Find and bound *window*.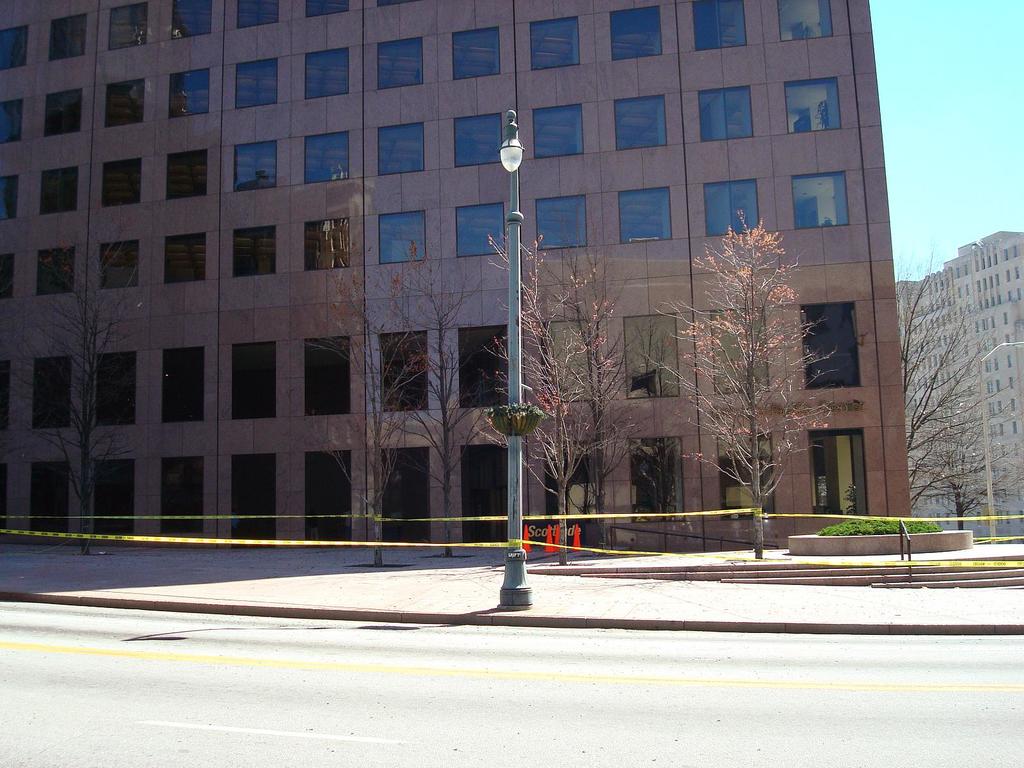
Bound: <box>700,93,760,143</box>.
